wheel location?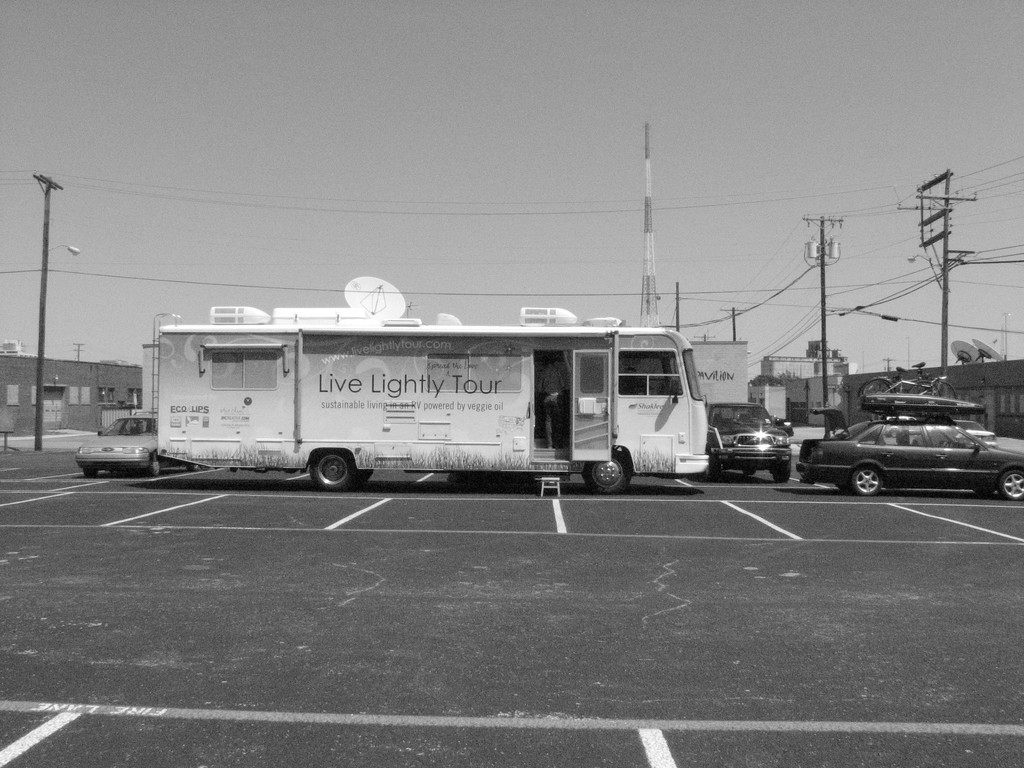
743/468/755/477
